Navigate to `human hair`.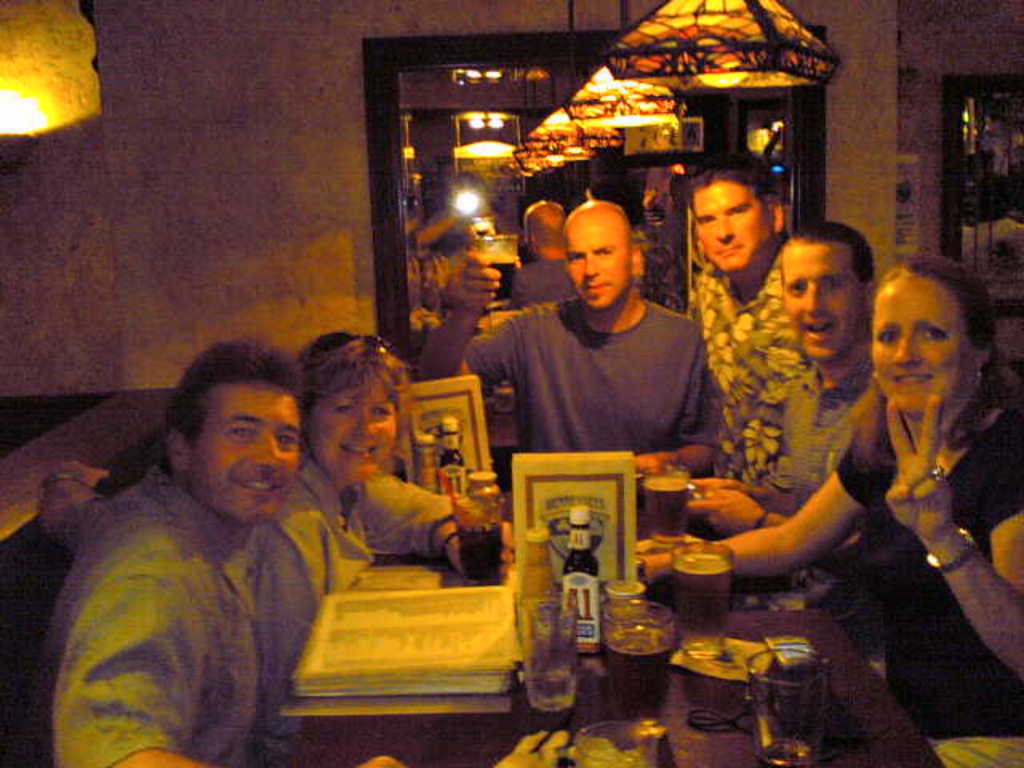
Navigation target: x1=165, y1=341, x2=306, y2=446.
